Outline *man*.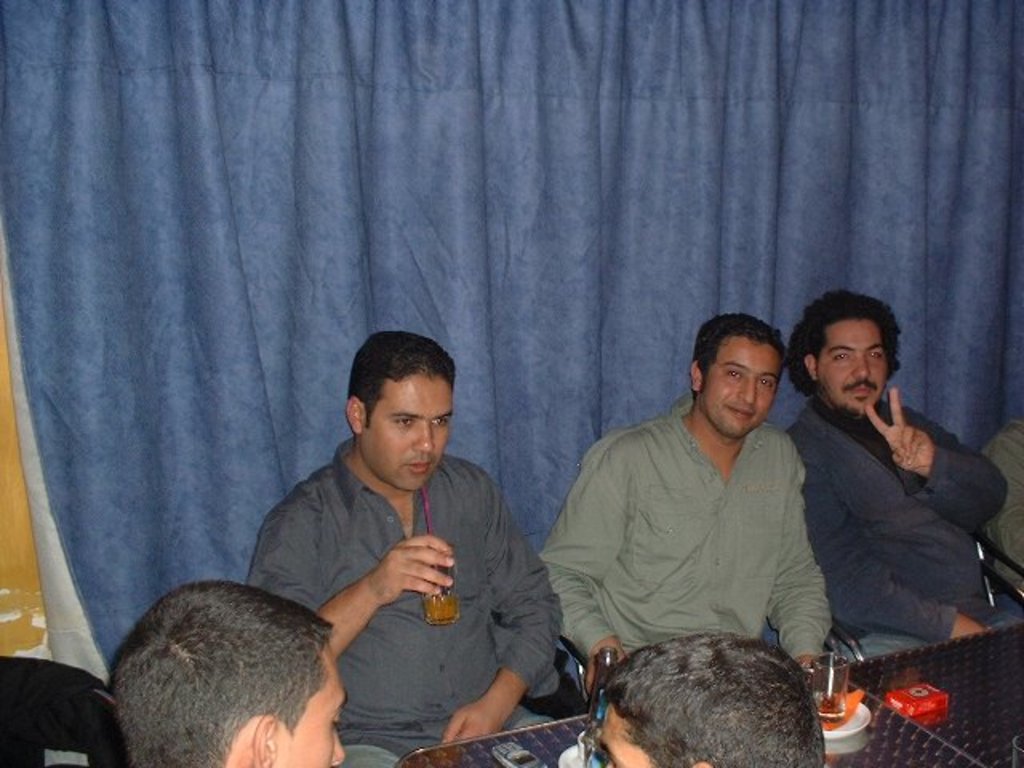
Outline: <box>107,584,342,766</box>.
